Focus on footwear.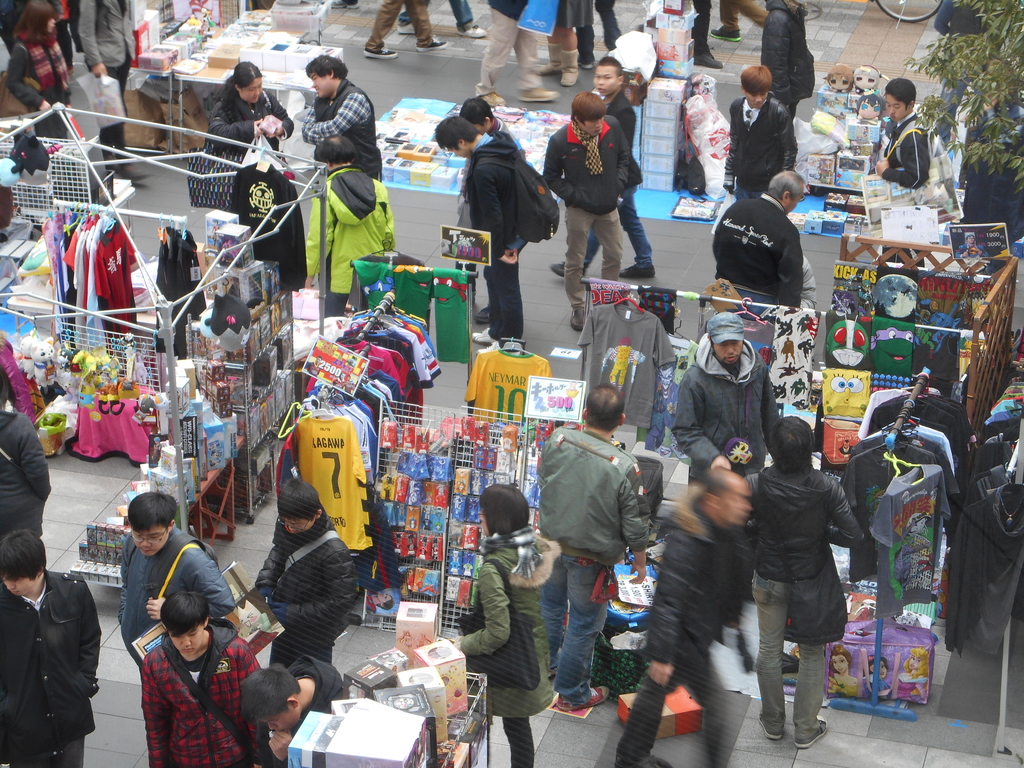
Focused at [558, 683, 612, 709].
